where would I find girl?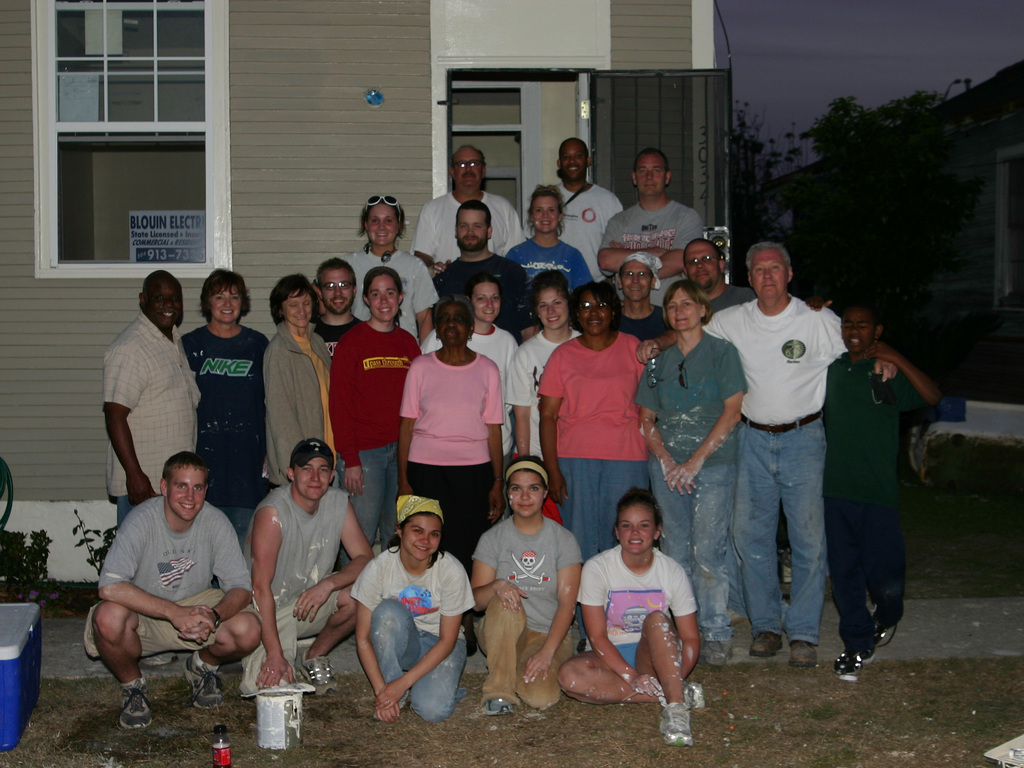
At left=470, top=455, right=580, bottom=710.
